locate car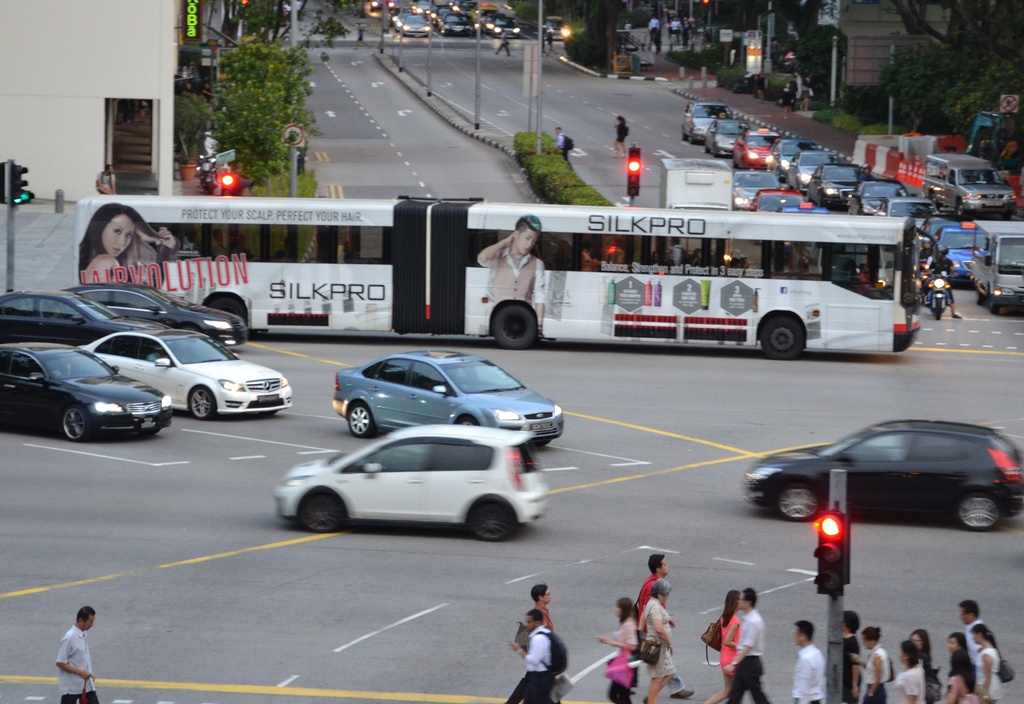
bbox(763, 136, 826, 180)
